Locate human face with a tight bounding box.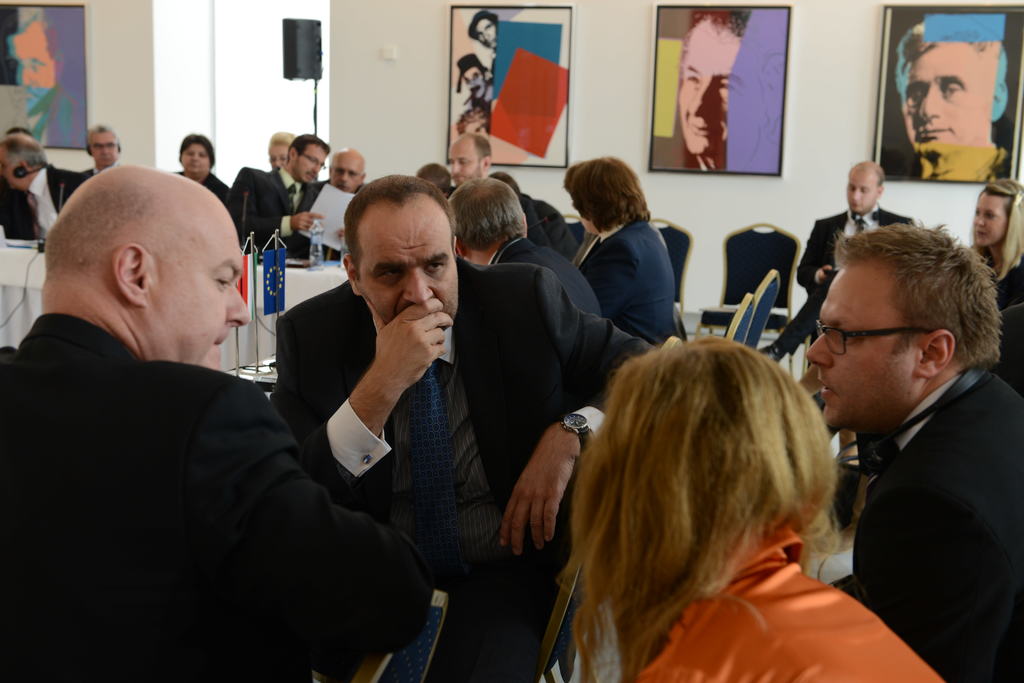
846 172 880 214.
